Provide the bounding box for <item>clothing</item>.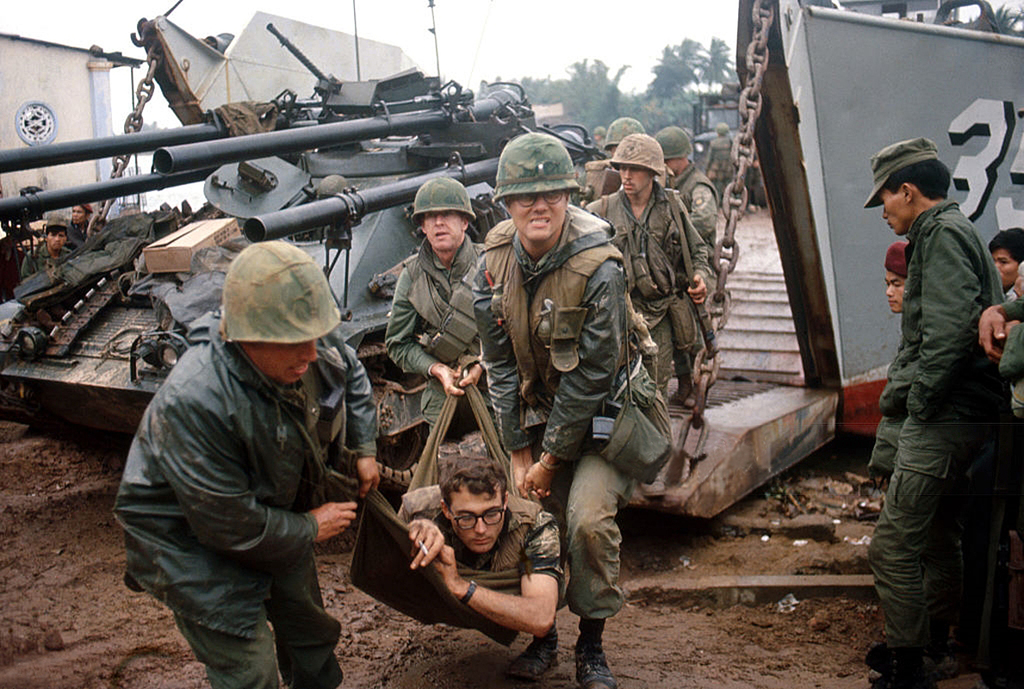
select_region(380, 233, 488, 440).
